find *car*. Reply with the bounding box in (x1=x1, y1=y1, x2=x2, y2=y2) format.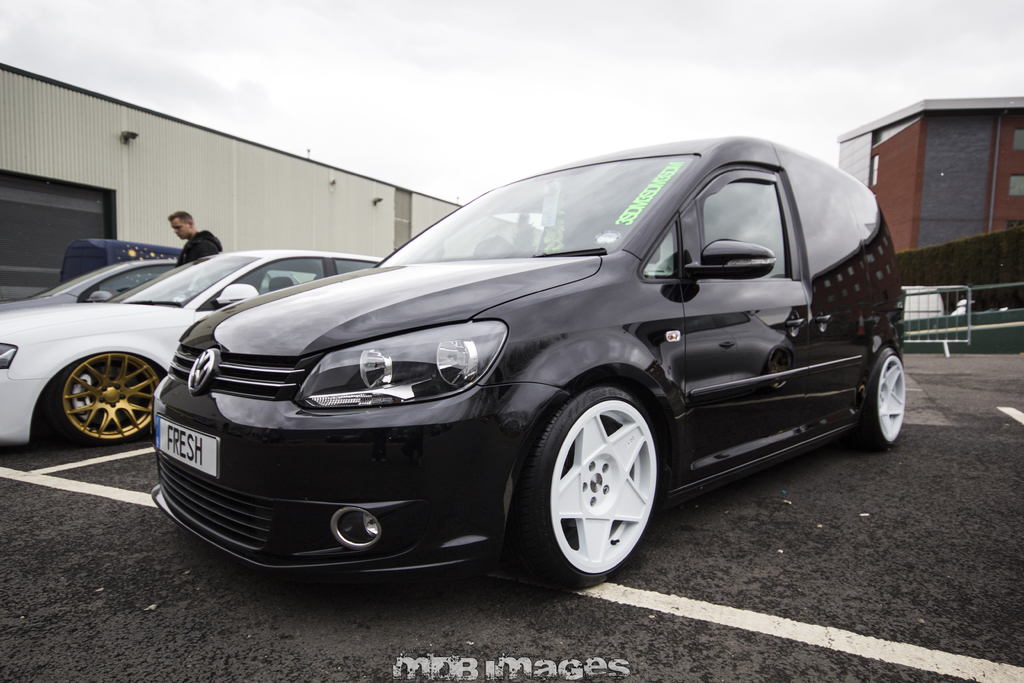
(x1=0, y1=249, x2=382, y2=445).
